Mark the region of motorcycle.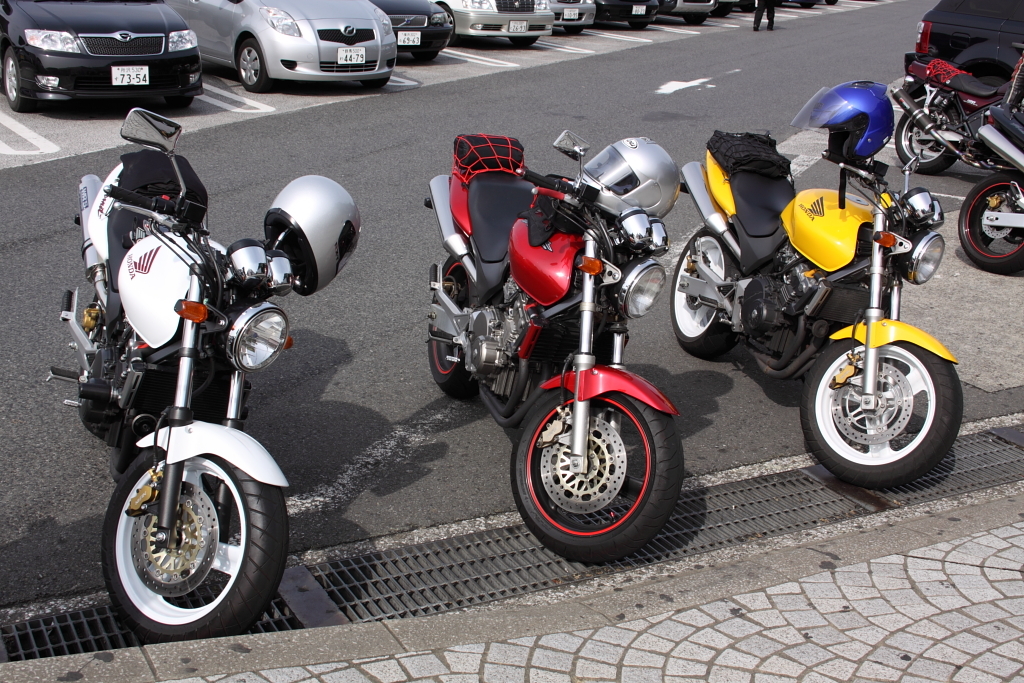
Region: (x1=888, y1=46, x2=1018, y2=170).
